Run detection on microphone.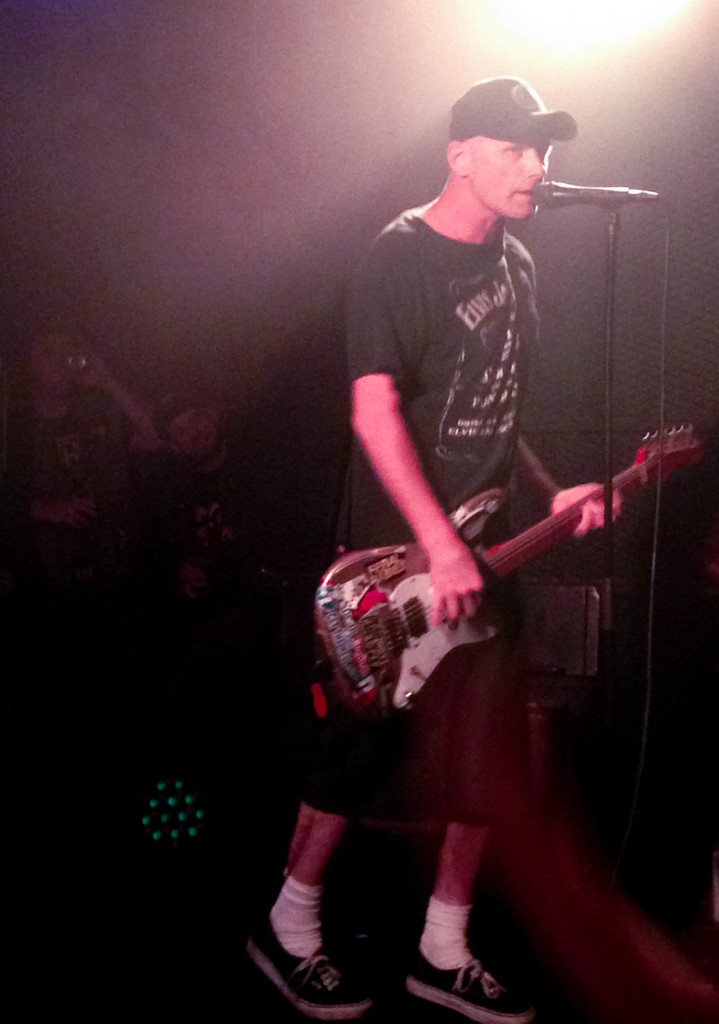
Result: (529,177,630,210).
